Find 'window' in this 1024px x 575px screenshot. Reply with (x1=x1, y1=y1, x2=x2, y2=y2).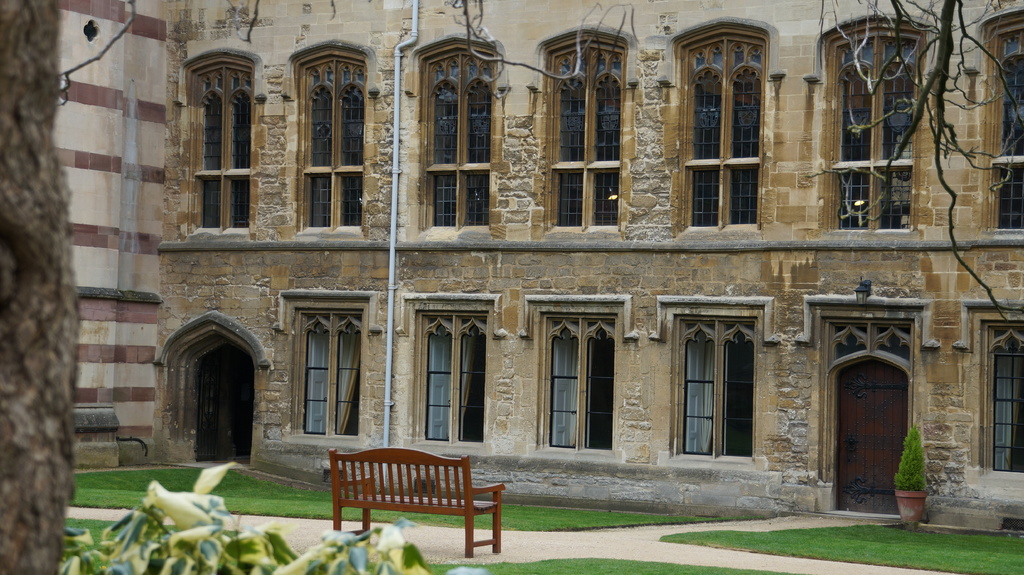
(x1=673, y1=19, x2=766, y2=236).
